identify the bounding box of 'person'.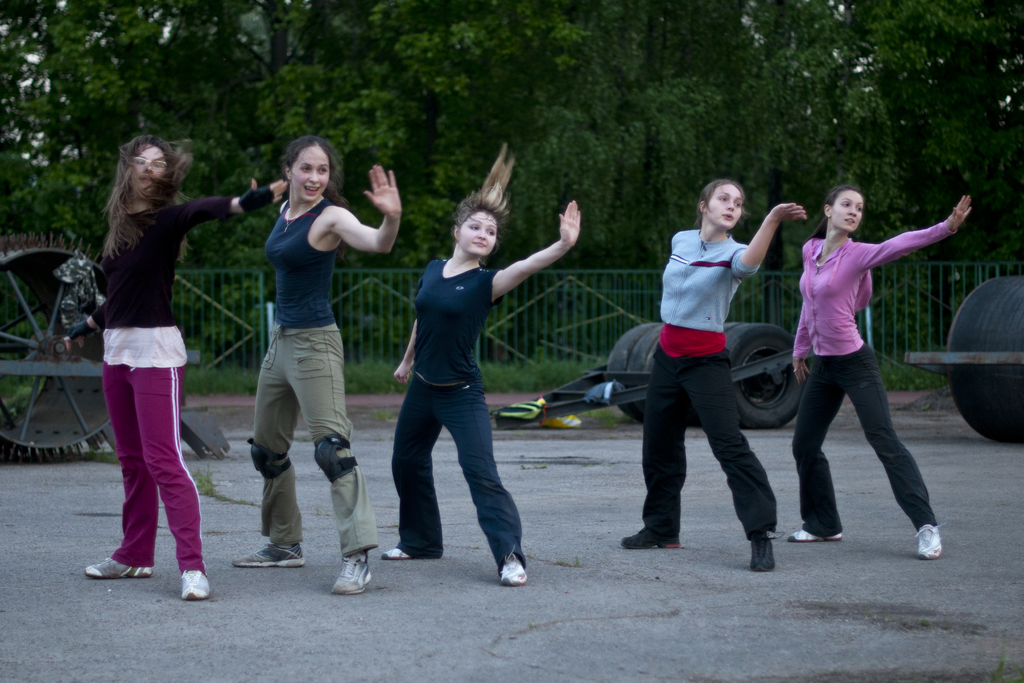
rect(380, 142, 581, 584).
